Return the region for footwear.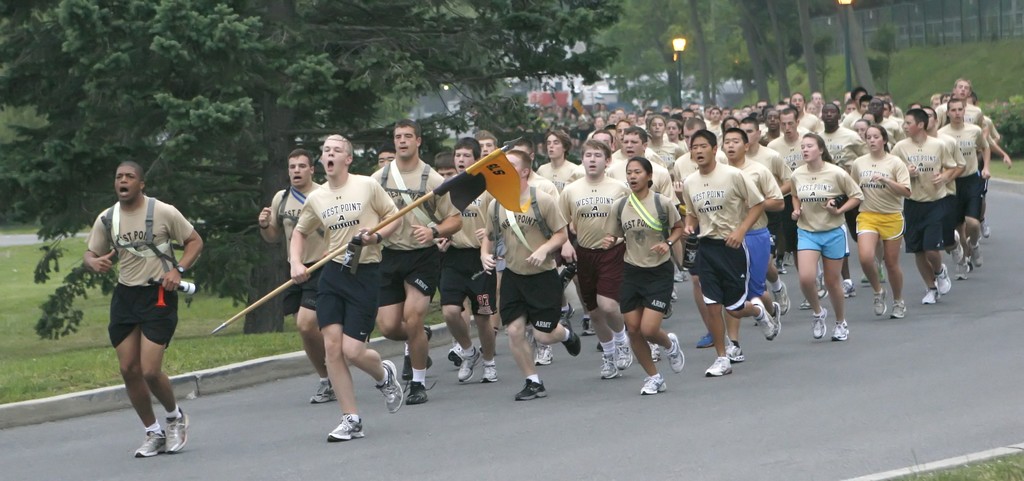
l=669, t=289, r=677, b=298.
